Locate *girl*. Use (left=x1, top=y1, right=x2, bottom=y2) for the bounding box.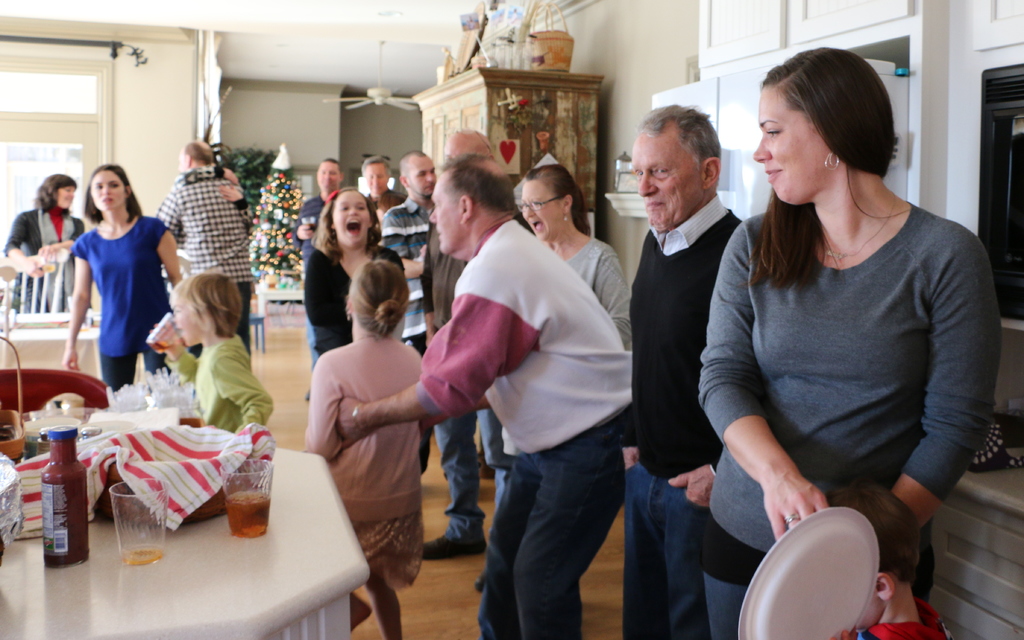
(left=63, top=164, right=182, bottom=386).
